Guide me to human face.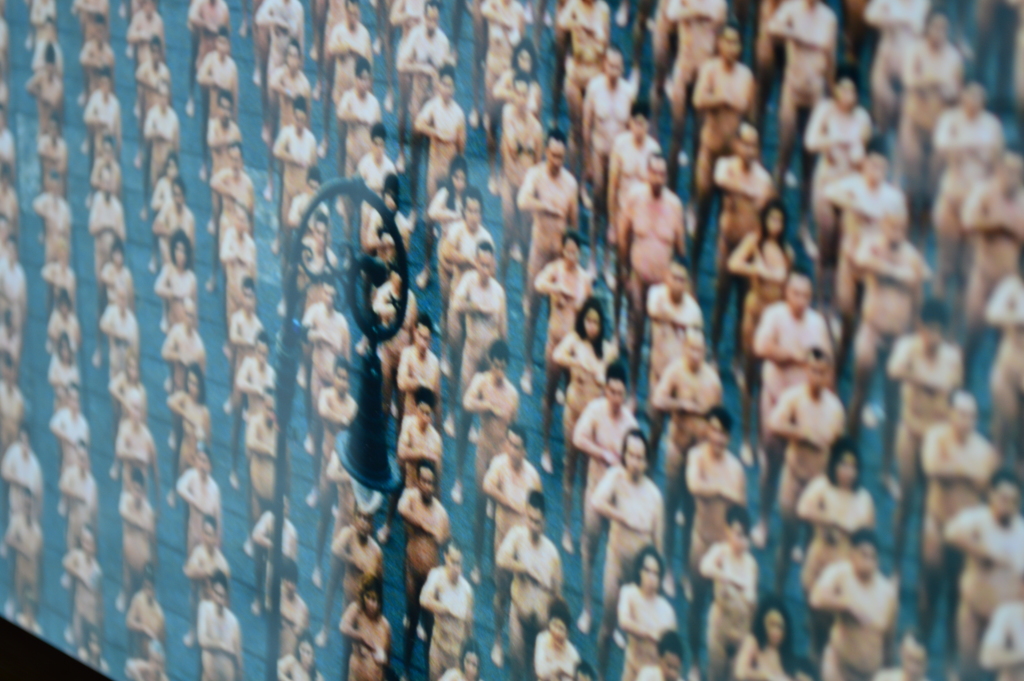
Guidance: detection(526, 505, 551, 543).
